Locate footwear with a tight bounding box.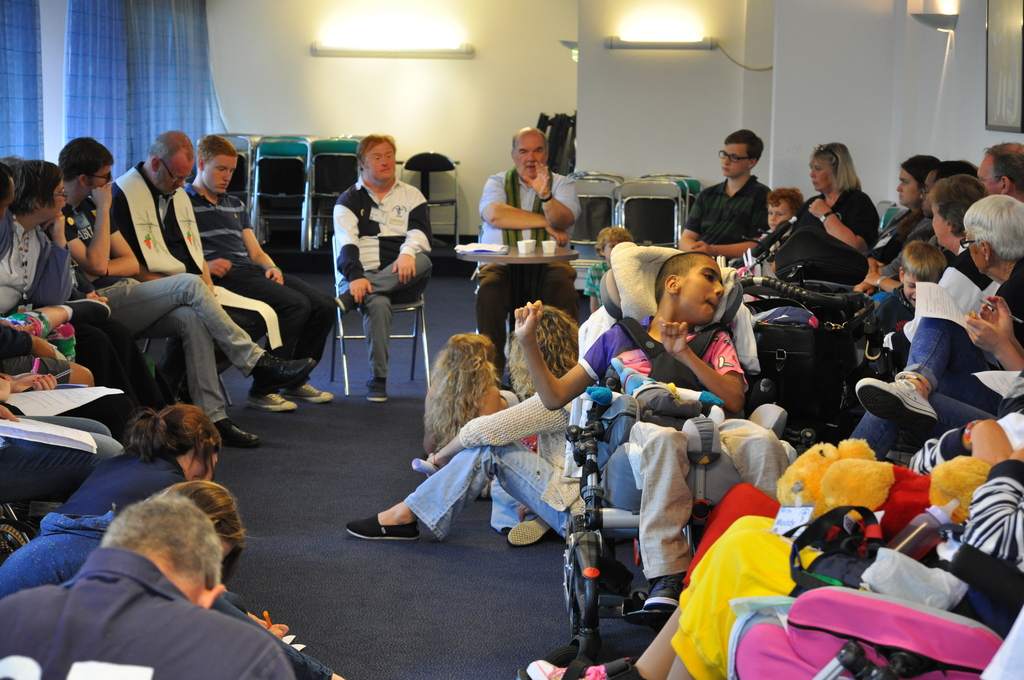
bbox=[333, 290, 355, 311].
